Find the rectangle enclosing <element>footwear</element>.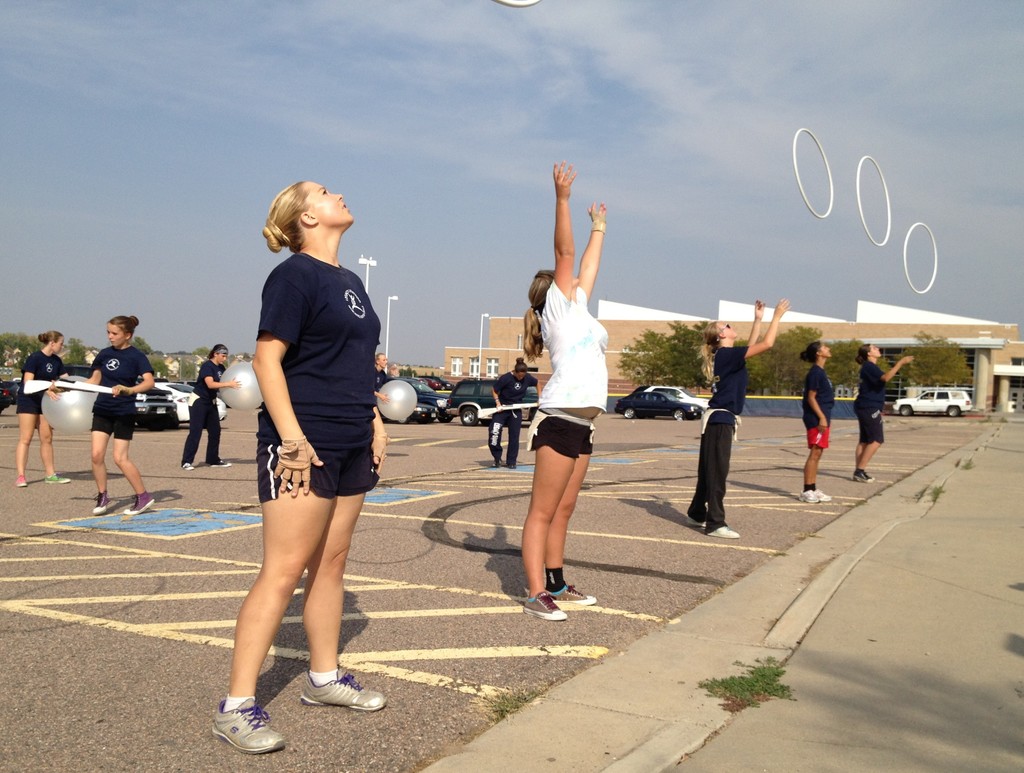
pyautogui.locateOnScreen(687, 517, 706, 533).
